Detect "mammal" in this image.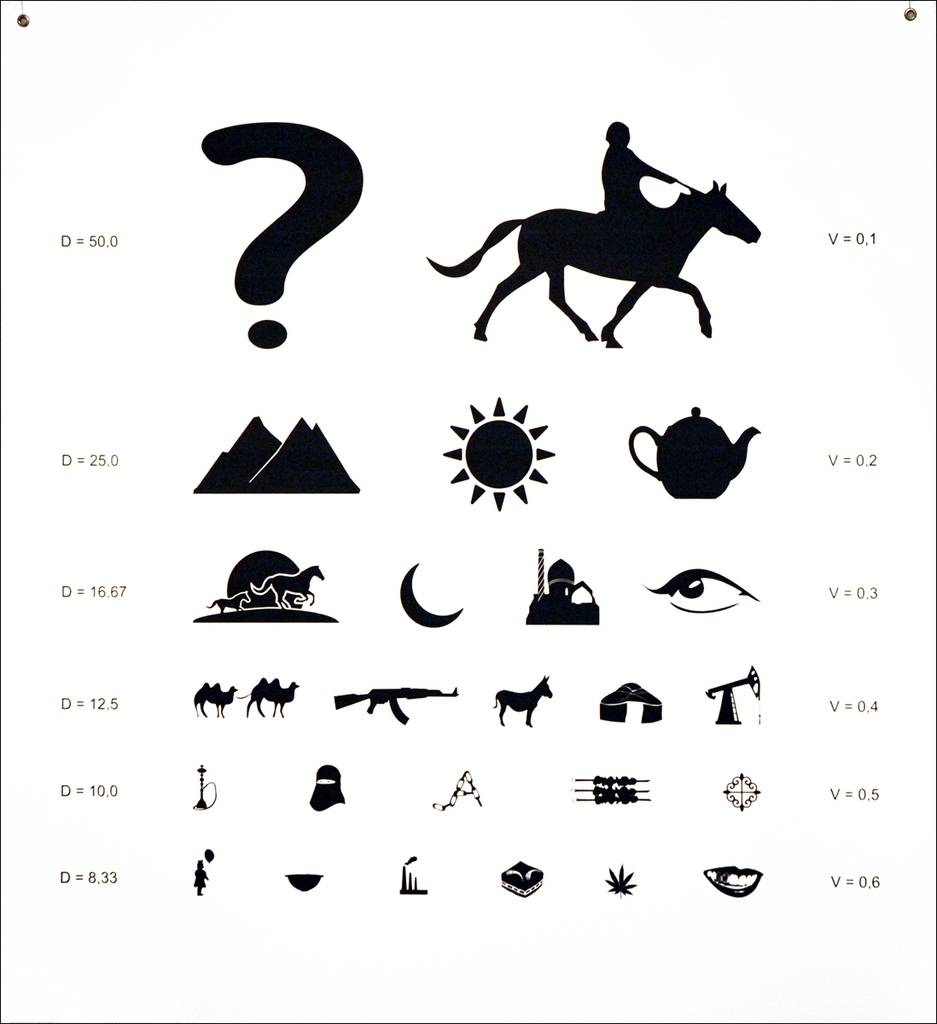
Detection: <region>196, 680, 234, 712</region>.
